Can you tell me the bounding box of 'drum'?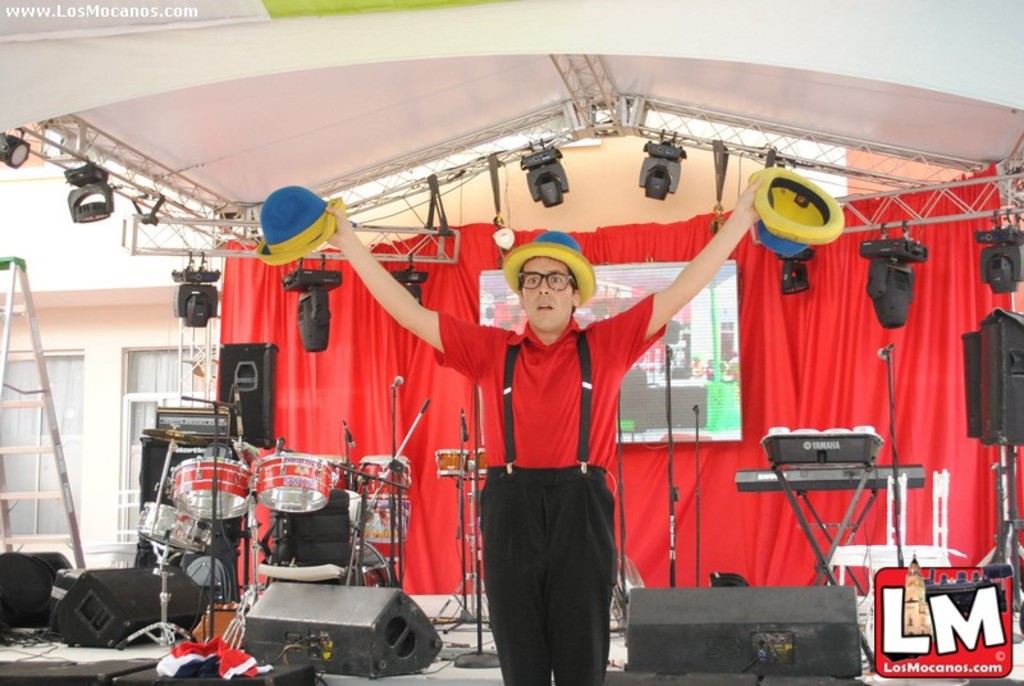
region(136, 499, 215, 554).
